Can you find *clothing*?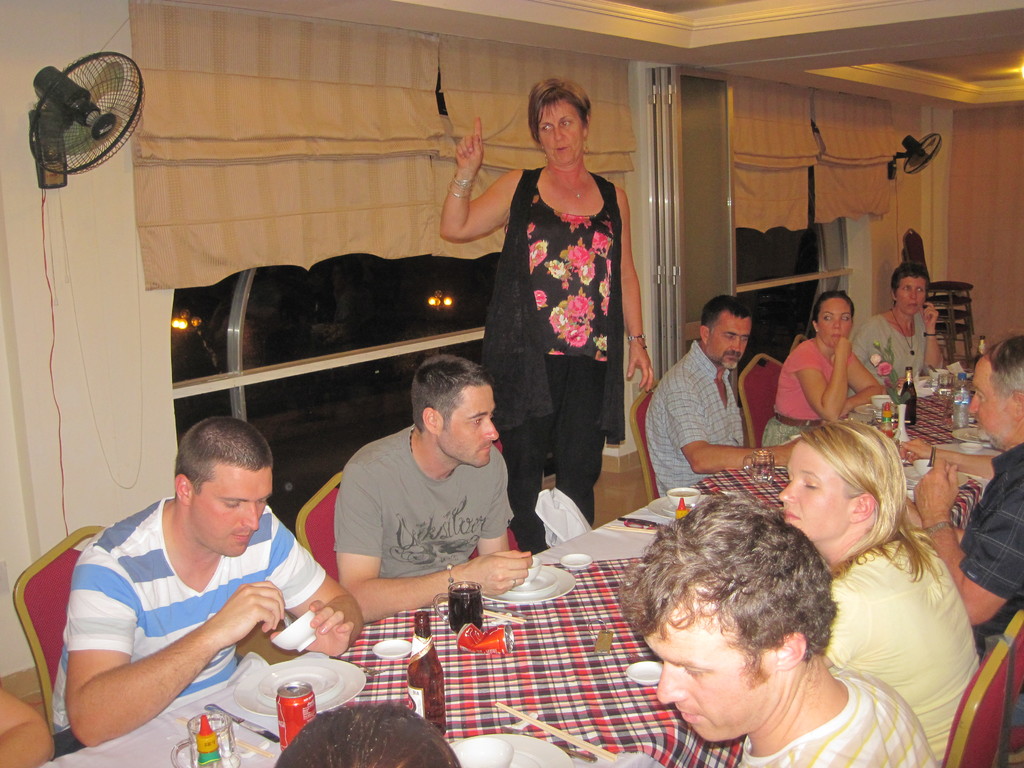
Yes, bounding box: 49:492:328:761.
